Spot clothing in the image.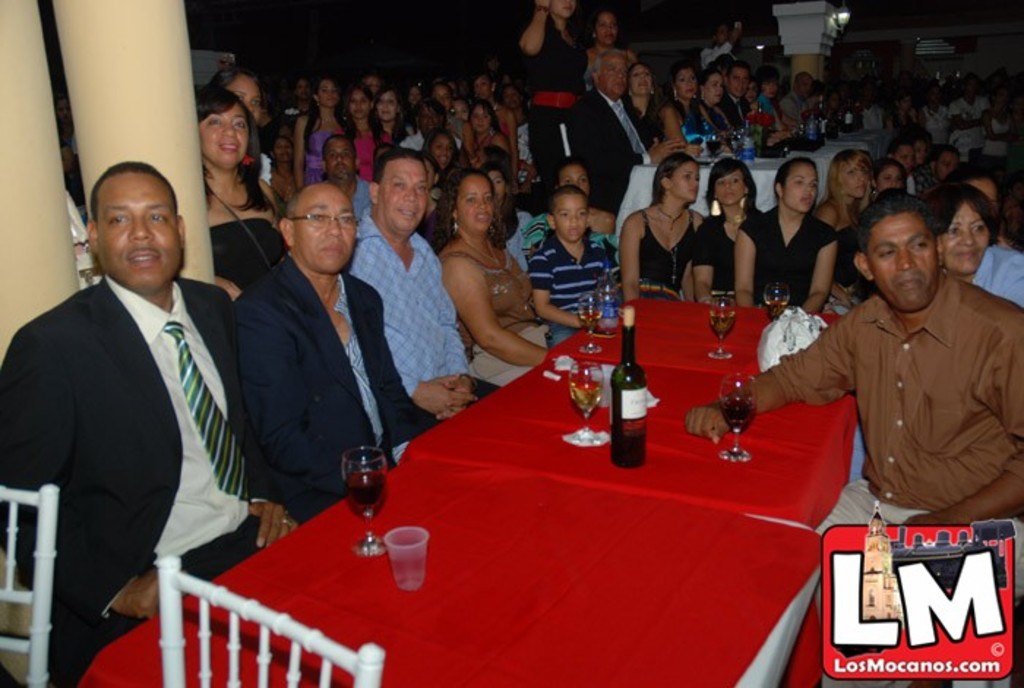
clothing found at [x1=696, y1=44, x2=731, y2=67].
